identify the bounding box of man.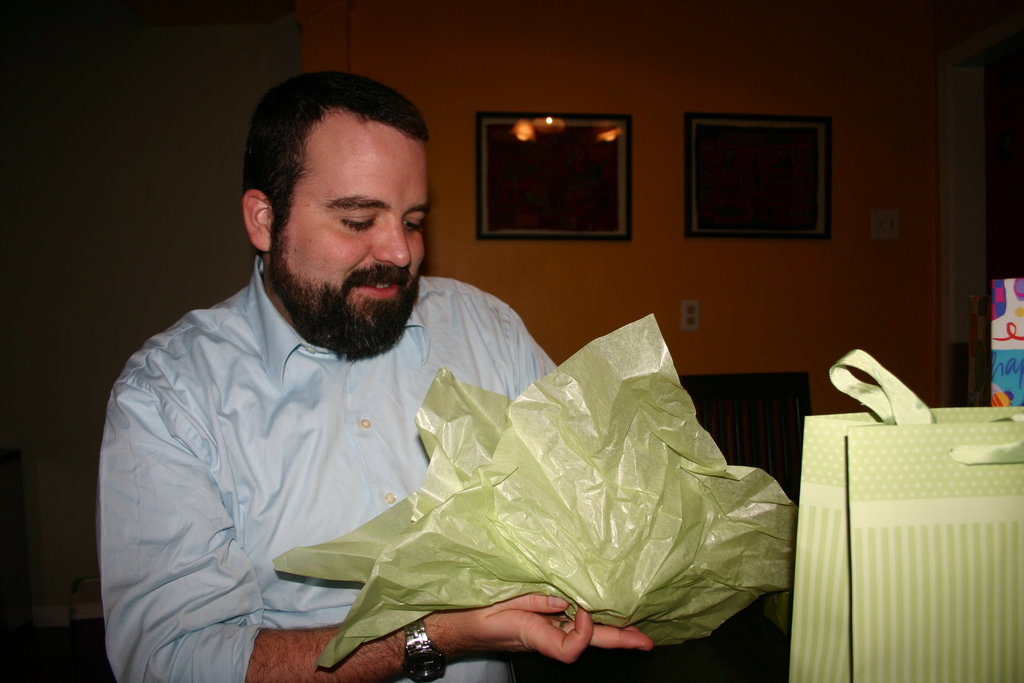
bbox(78, 95, 596, 682).
